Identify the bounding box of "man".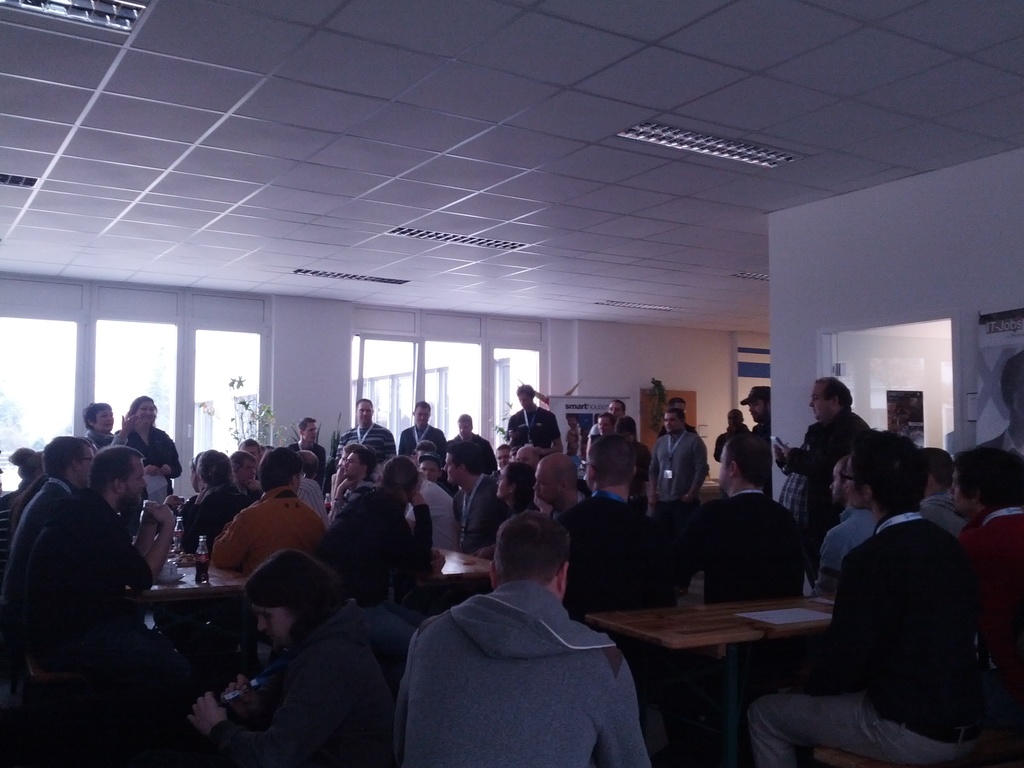
bbox(227, 452, 262, 504).
